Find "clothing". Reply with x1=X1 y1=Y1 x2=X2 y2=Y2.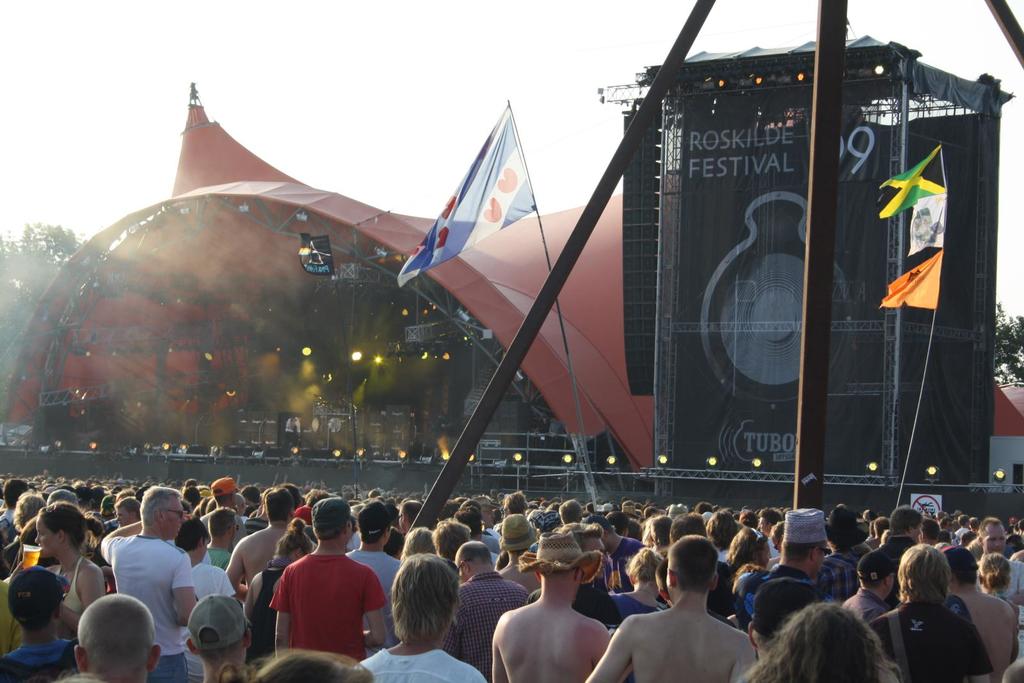
x1=607 y1=529 x2=650 y2=597.
